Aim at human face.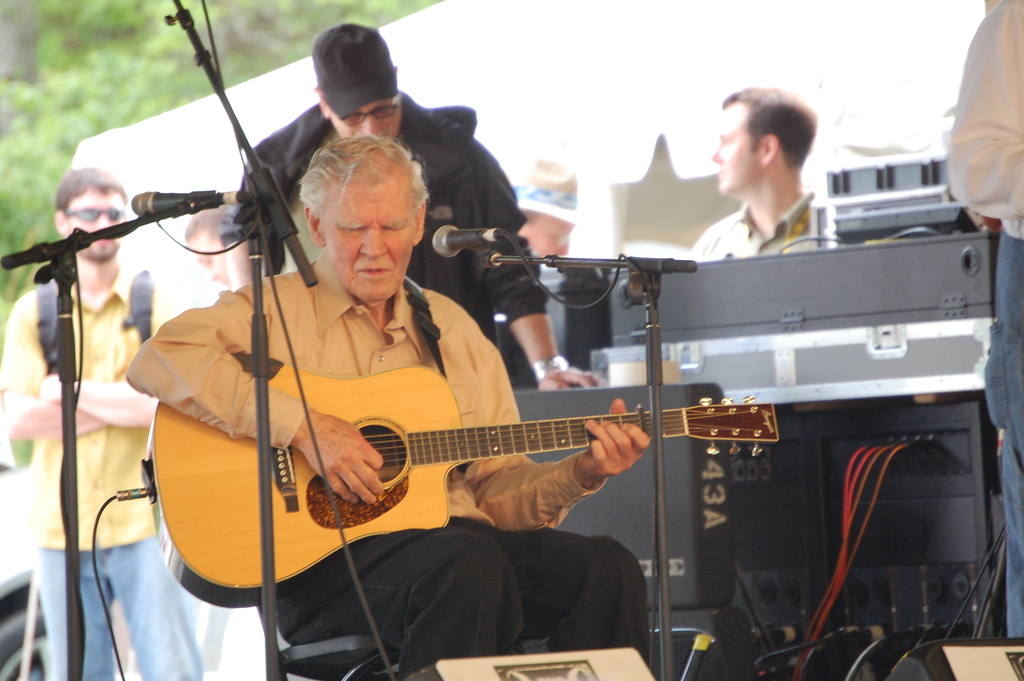
Aimed at detection(331, 96, 399, 142).
